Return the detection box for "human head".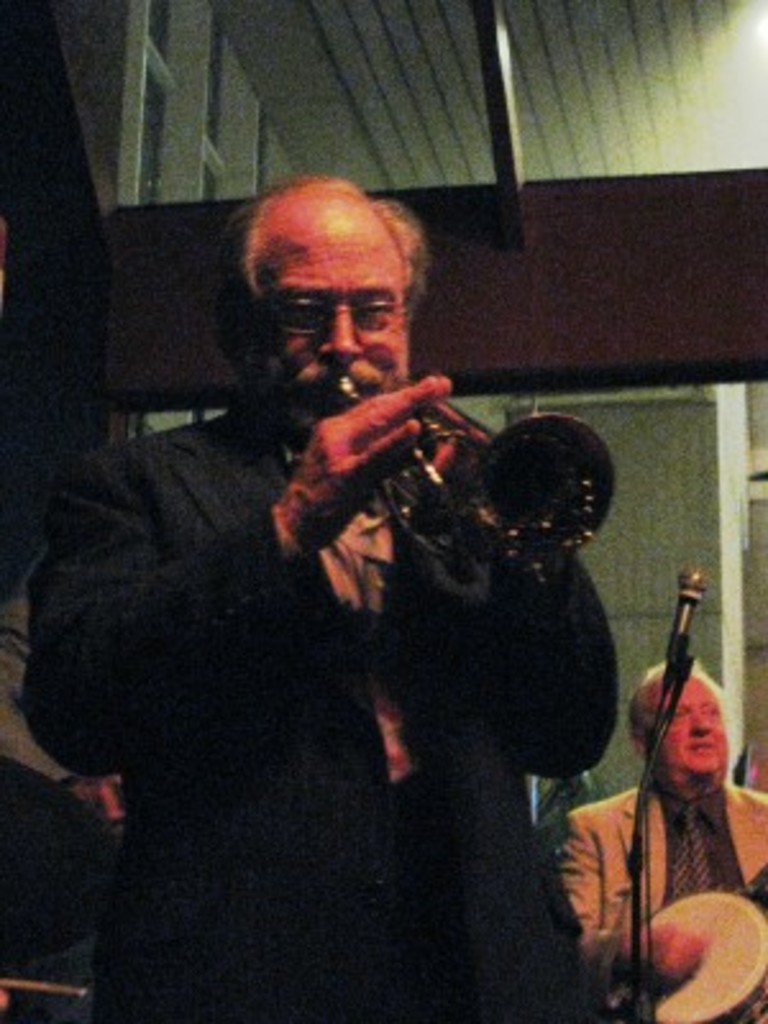
BBox(627, 650, 732, 801).
